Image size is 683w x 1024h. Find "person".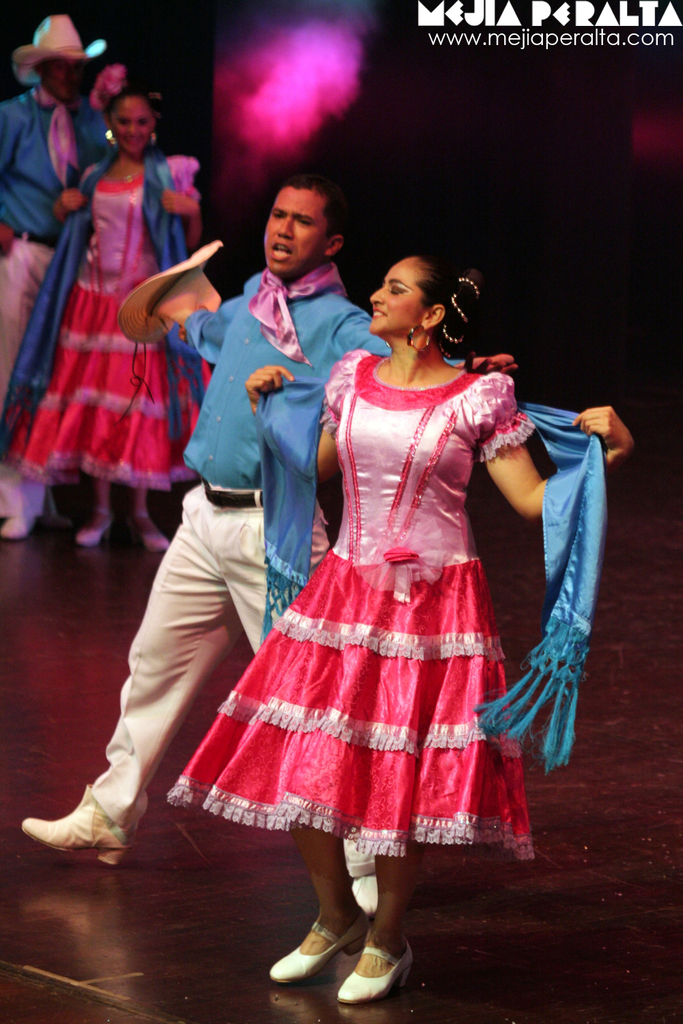
{"left": 240, "top": 248, "right": 635, "bottom": 1012}.
